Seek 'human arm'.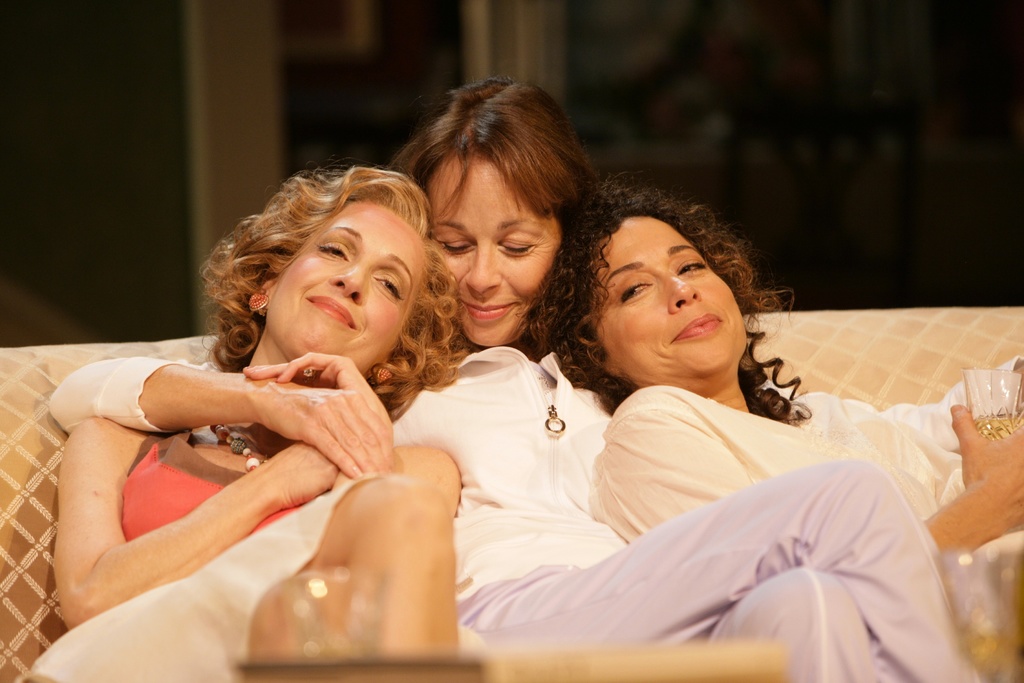
detection(47, 346, 395, 486).
